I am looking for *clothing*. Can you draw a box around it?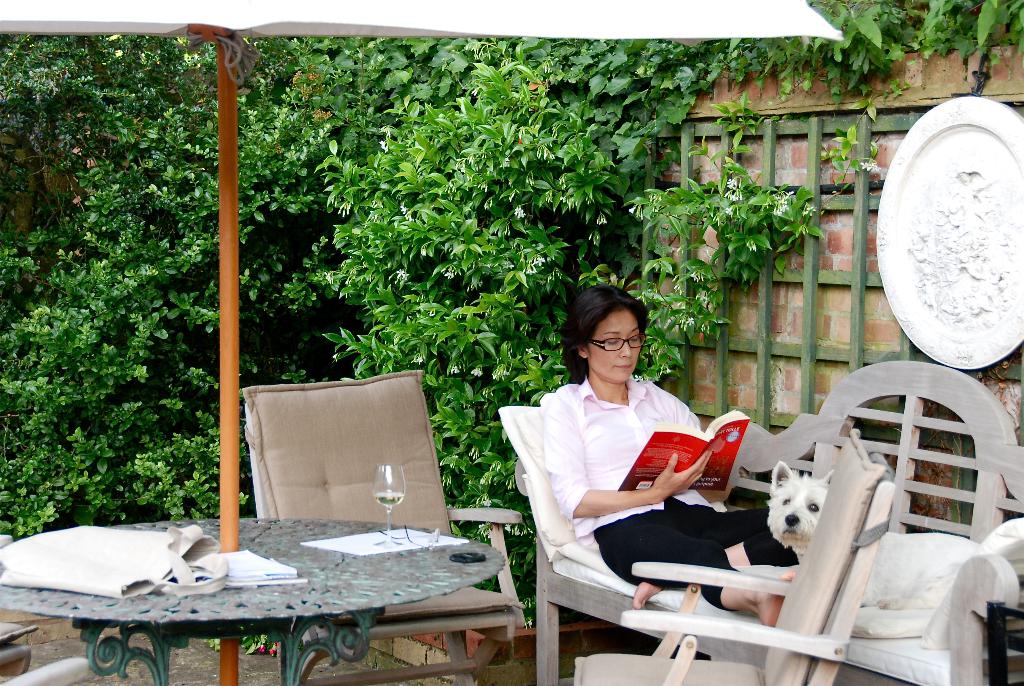
Sure, the bounding box is {"left": 522, "top": 359, "right": 736, "bottom": 578}.
